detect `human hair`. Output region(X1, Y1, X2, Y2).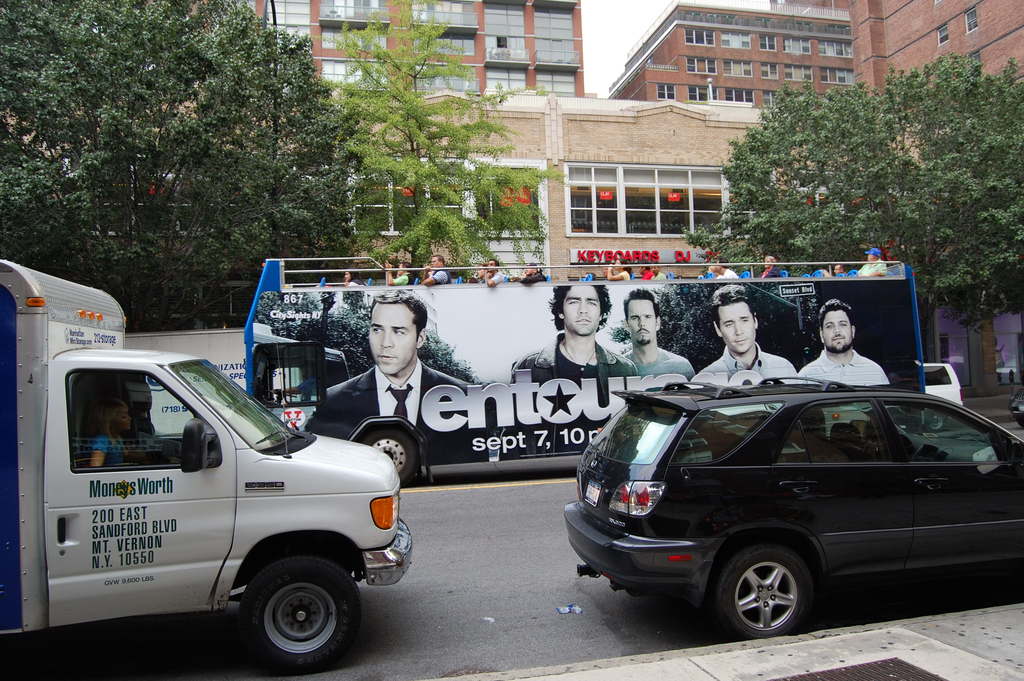
region(651, 261, 660, 270).
